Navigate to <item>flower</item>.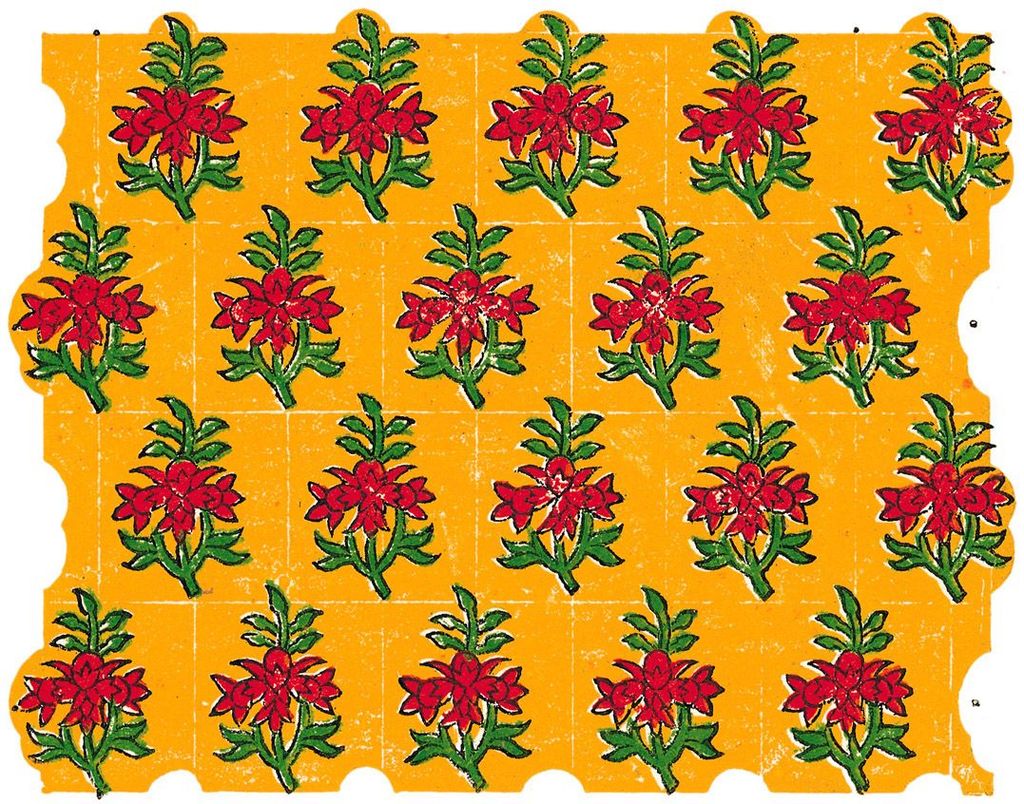
Navigation target: (17,267,155,351).
